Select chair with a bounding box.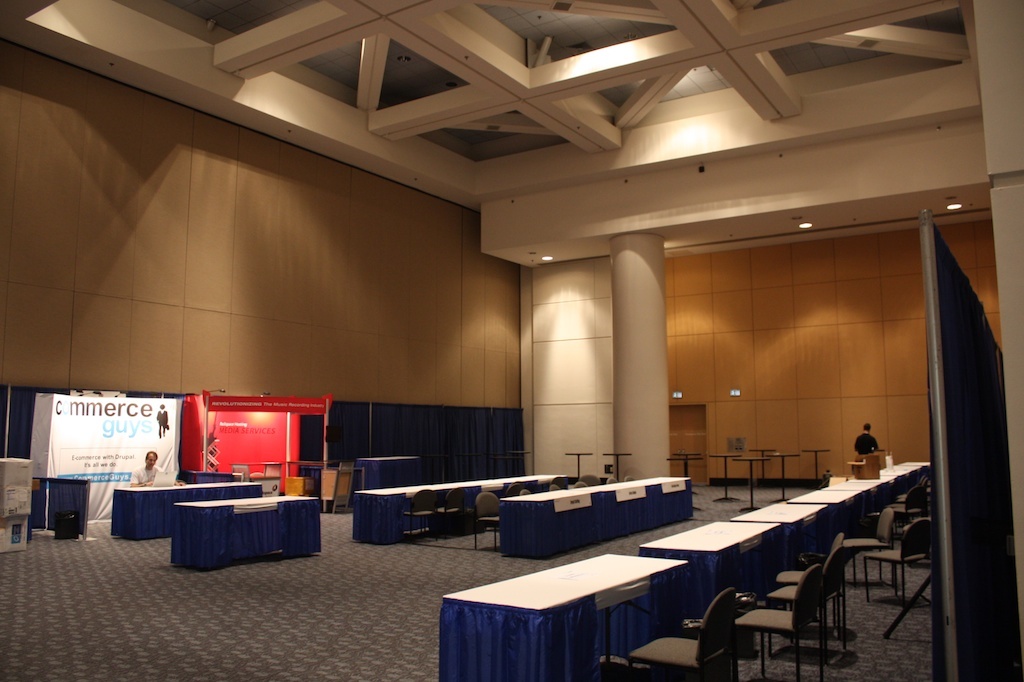
box(764, 545, 849, 665).
